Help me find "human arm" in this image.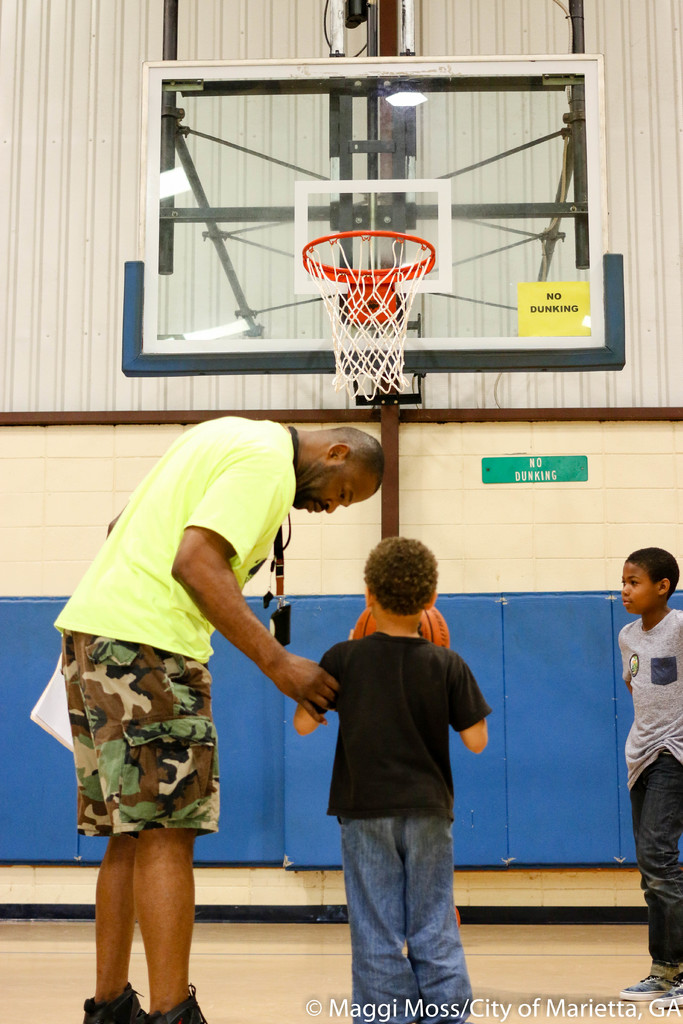
Found it: x1=624, y1=629, x2=640, y2=676.
